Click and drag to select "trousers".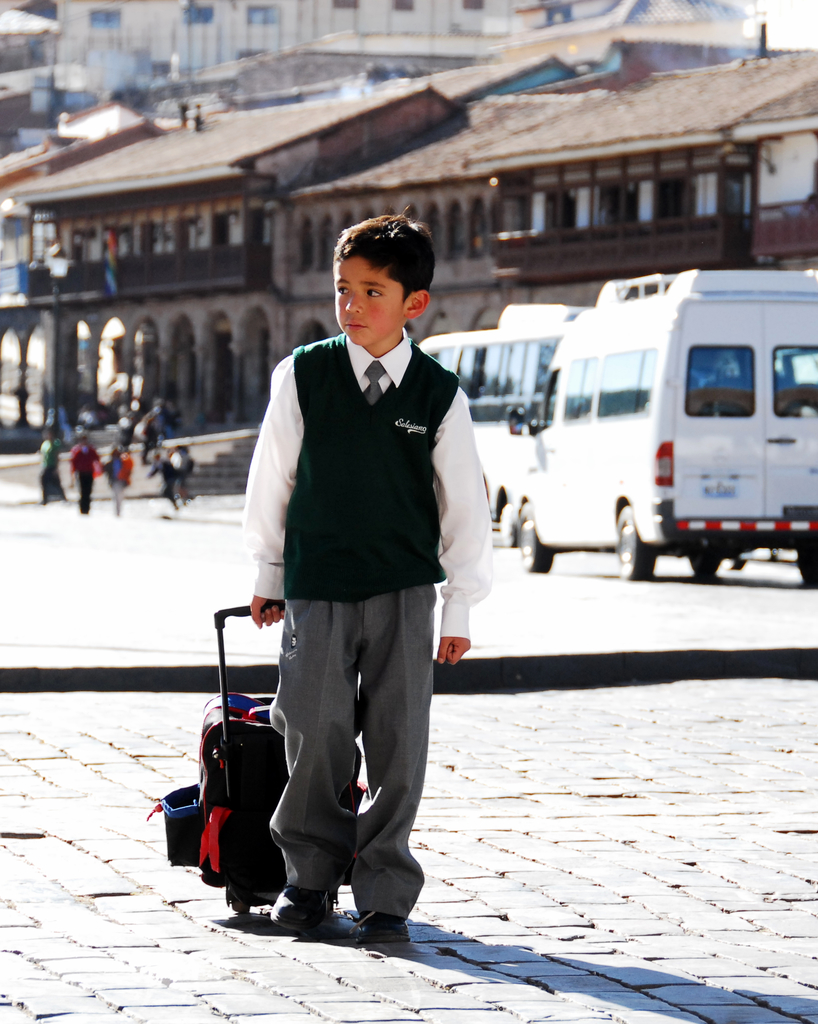
Selection: 83,470,93,509.
